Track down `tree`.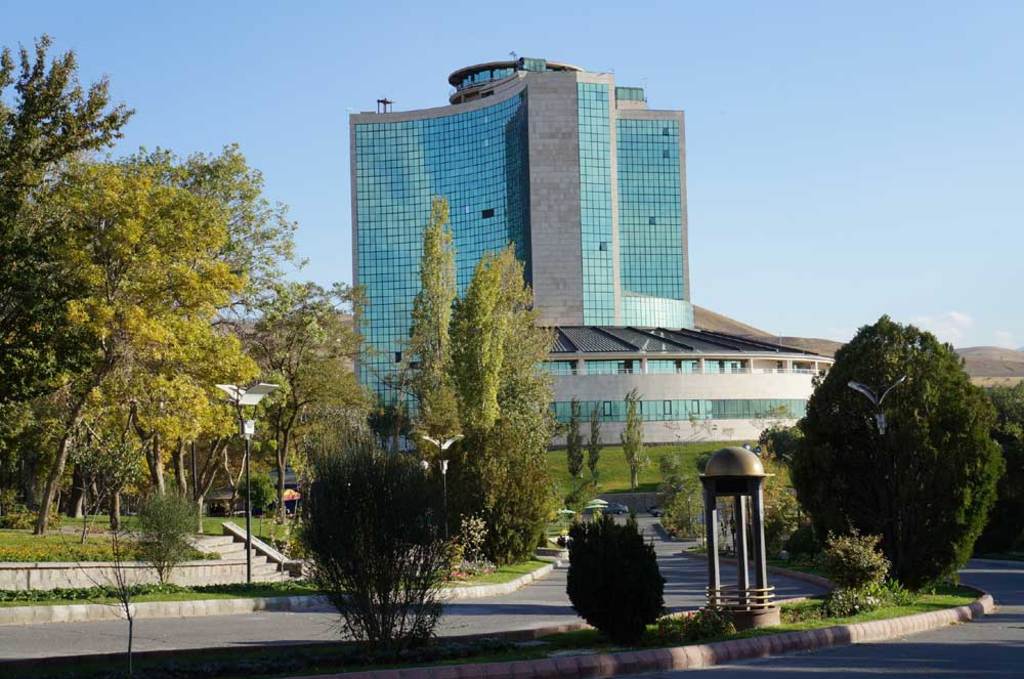
Tracked to 583/399/606/480.
